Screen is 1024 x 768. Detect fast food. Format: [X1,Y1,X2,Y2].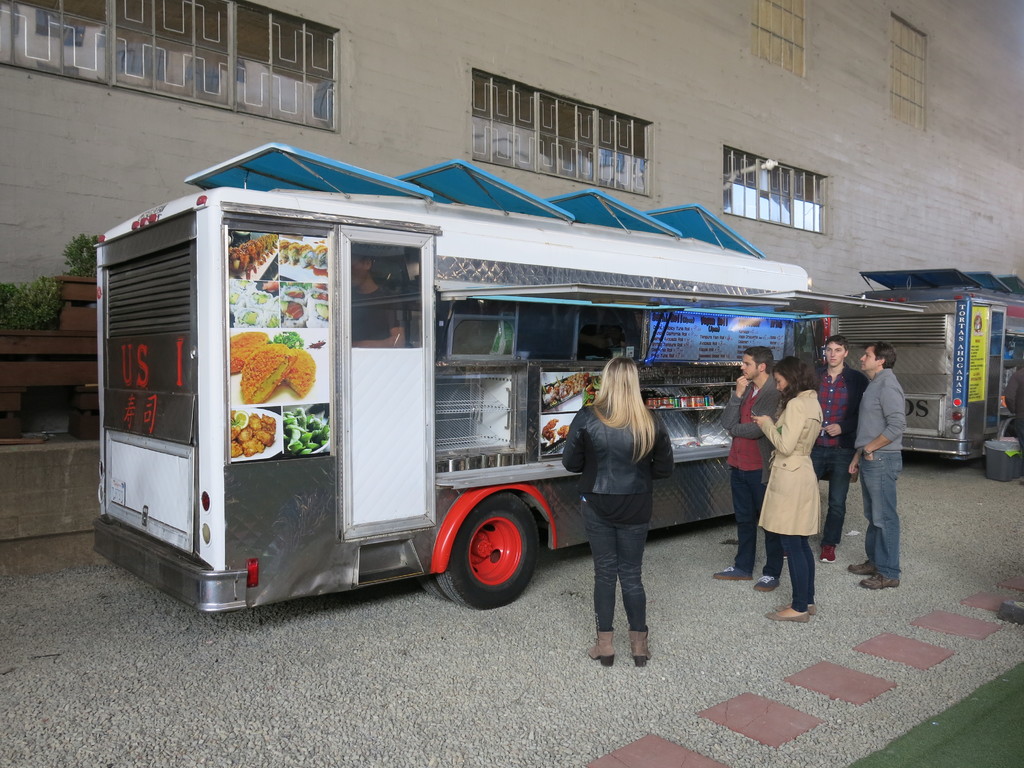
[228,232,275,280].
